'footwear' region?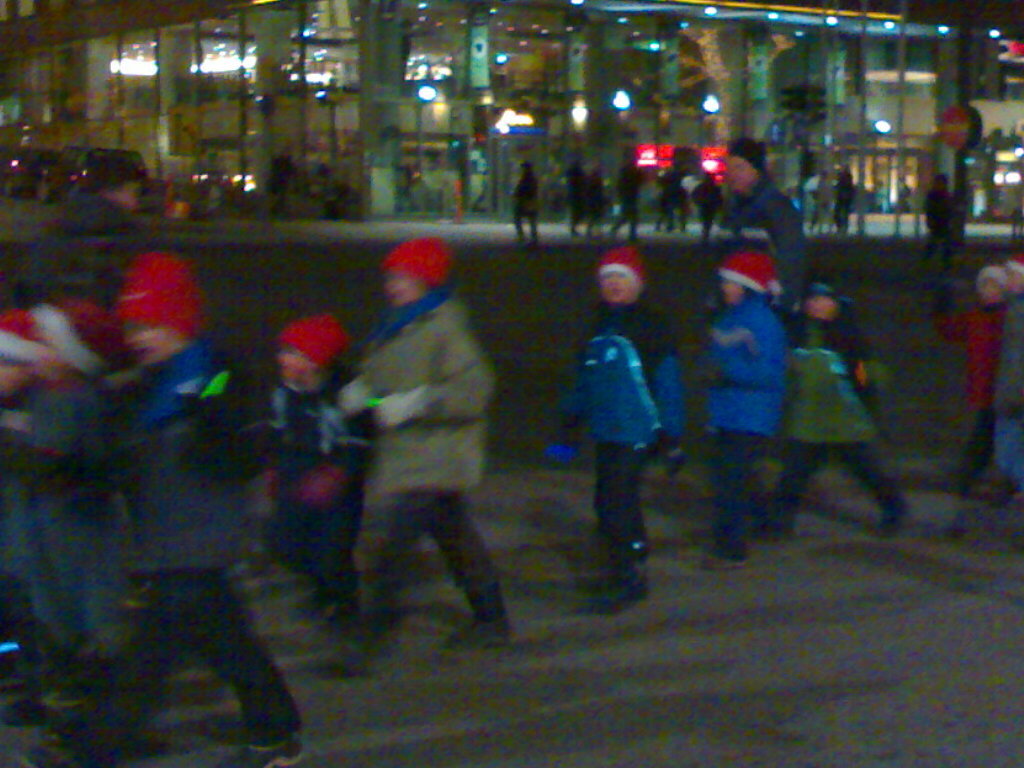
[x1=19, y1=734, x2=75, y2=767]
